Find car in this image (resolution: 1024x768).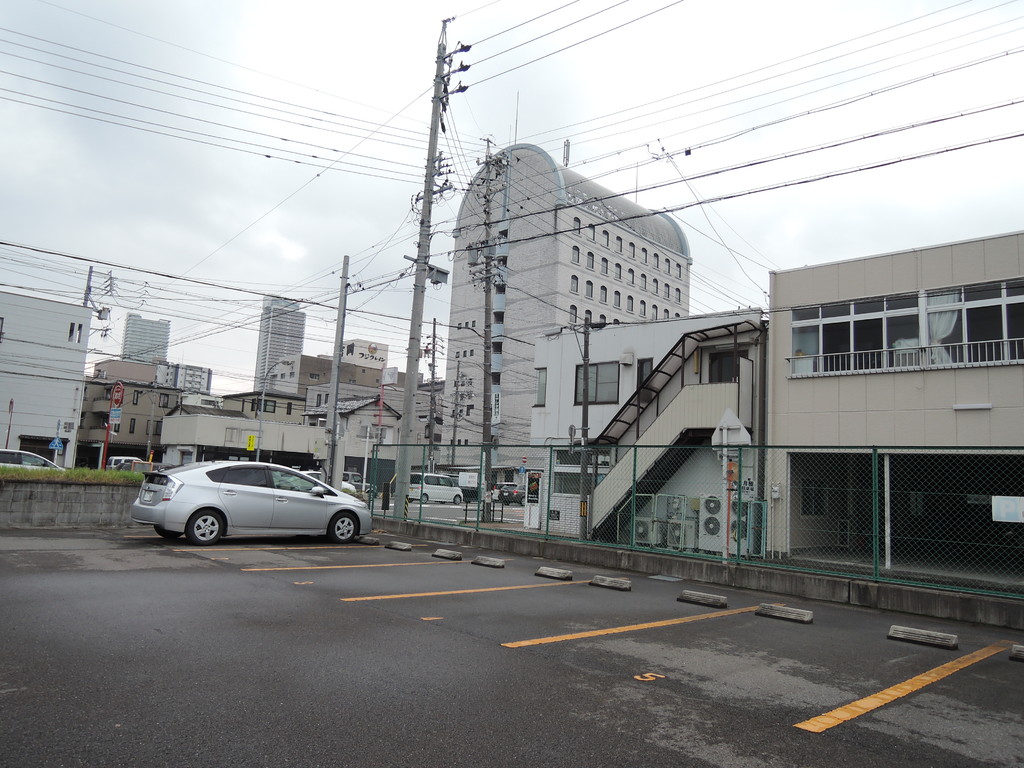
[x1=342, y1=474, x2=376, y2=497].
